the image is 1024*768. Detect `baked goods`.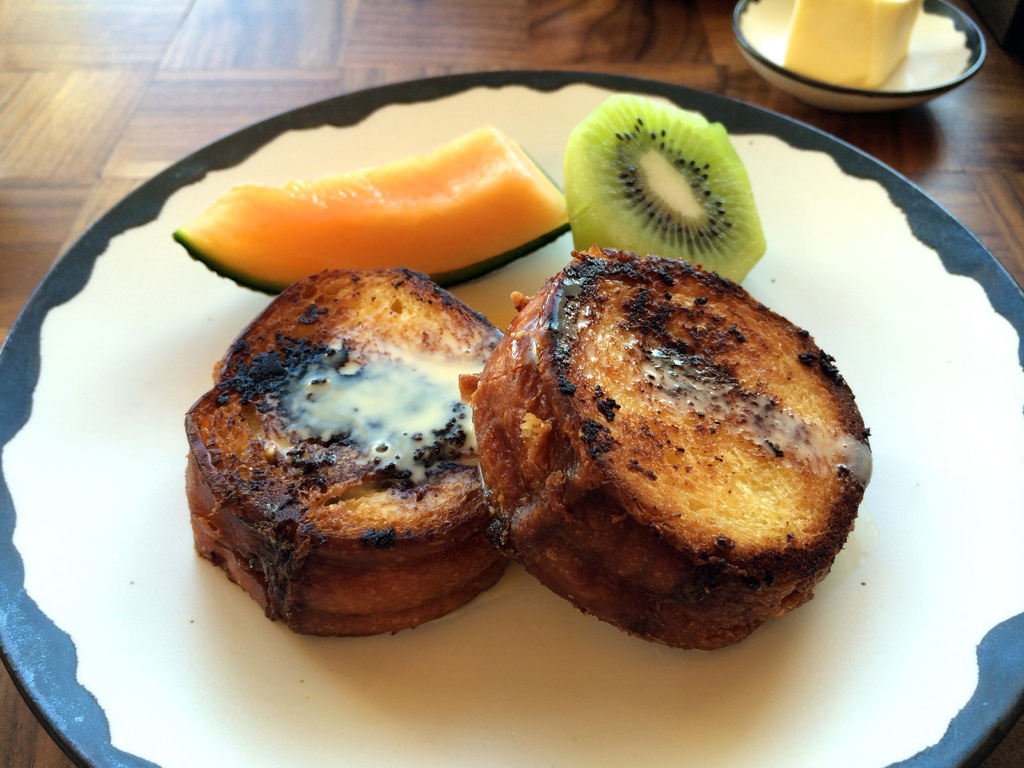
Detection: (458, 253, 872, 654).
